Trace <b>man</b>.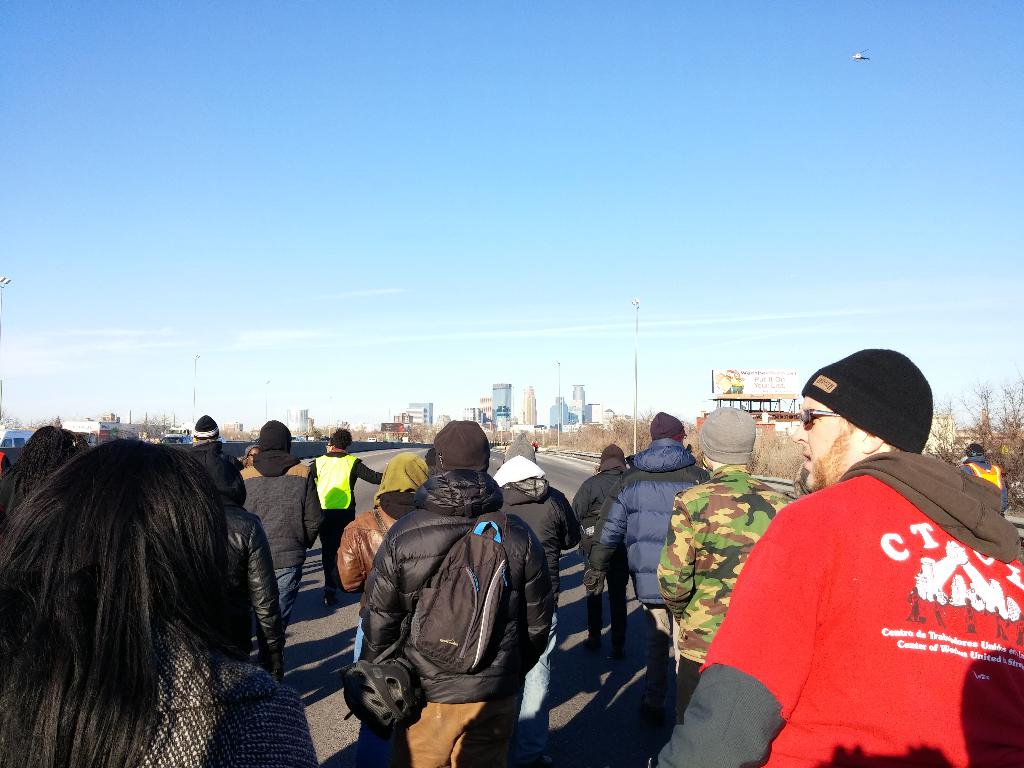
Traced to 346:417:556:767.
